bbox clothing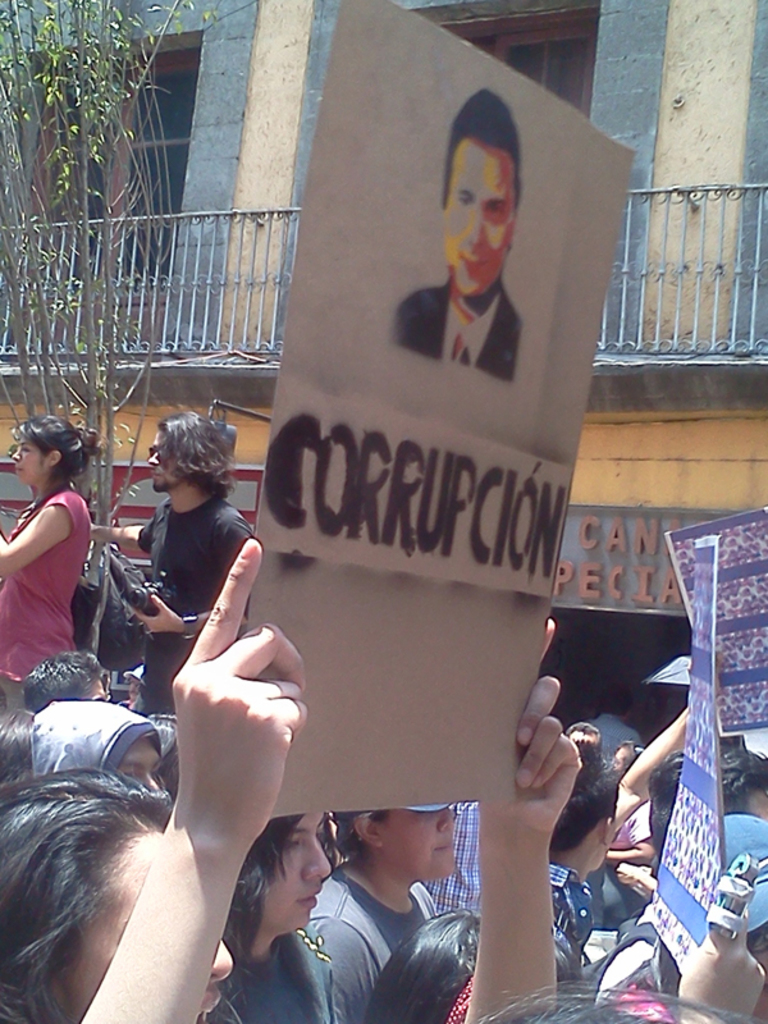
locate(392, 278, 522, 387)
